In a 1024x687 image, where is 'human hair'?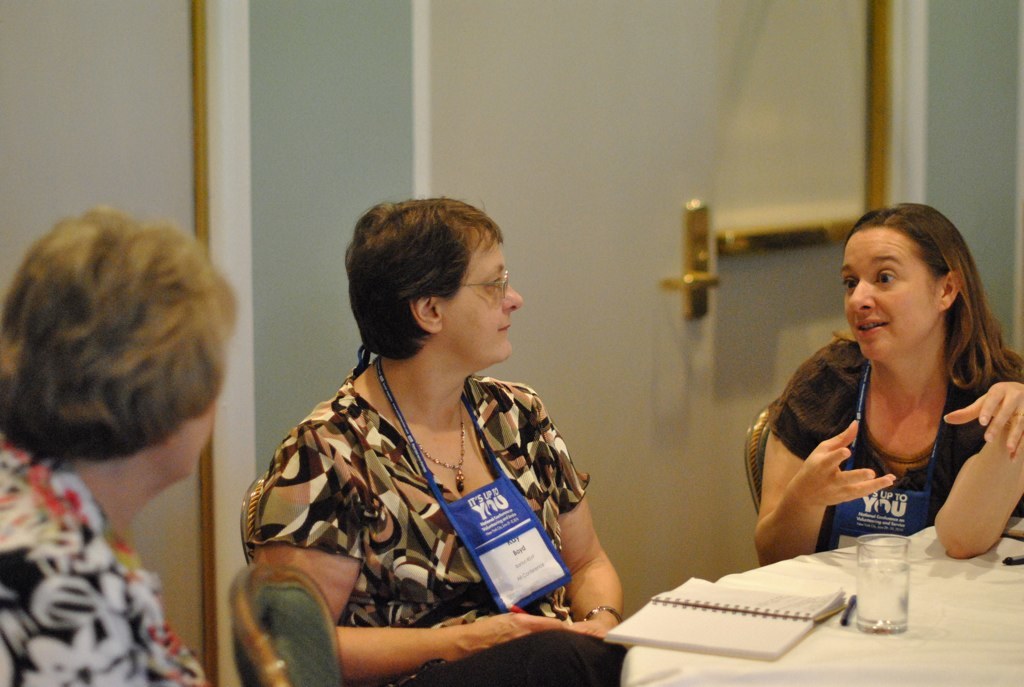
box=[832, 199, 1023, 396].
